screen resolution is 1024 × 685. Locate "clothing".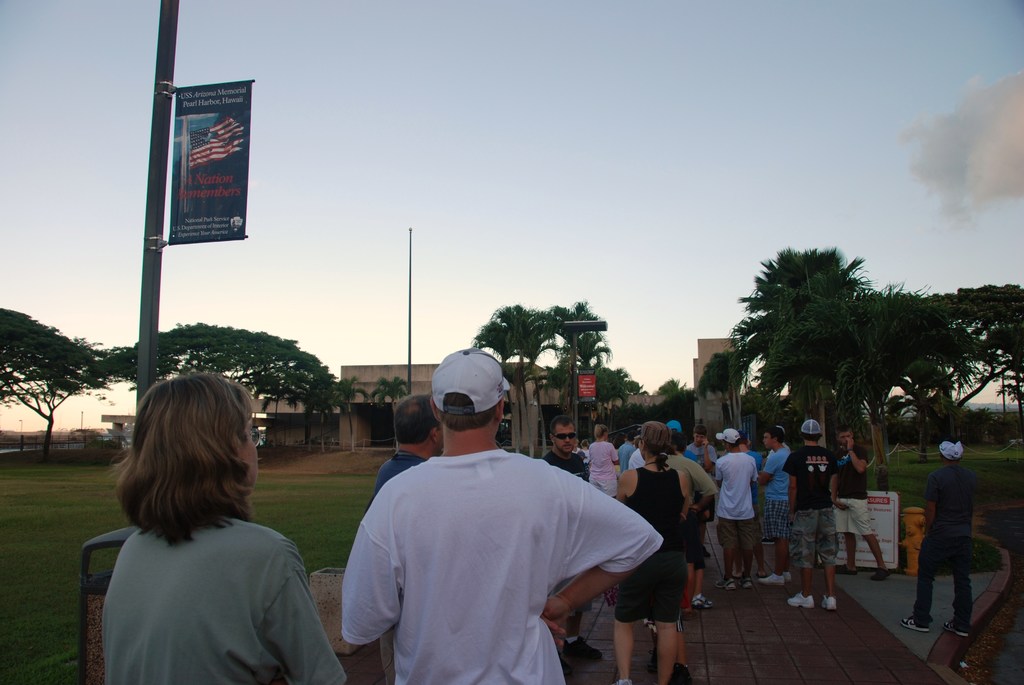
locate(786, 442, 836, 571).
